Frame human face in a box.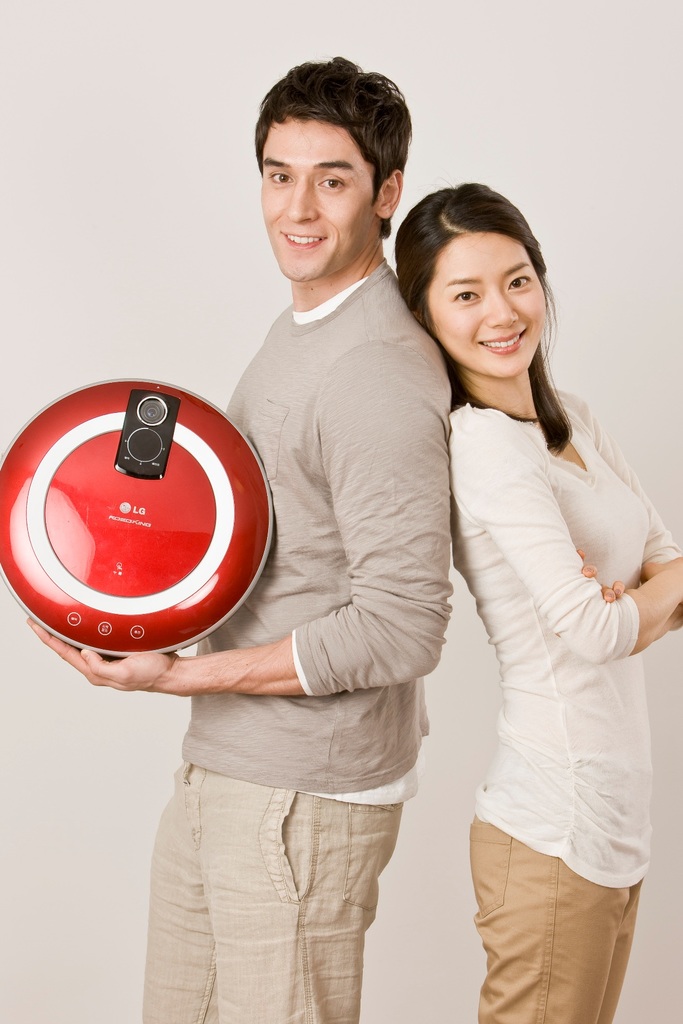
[258,116,379,280].
